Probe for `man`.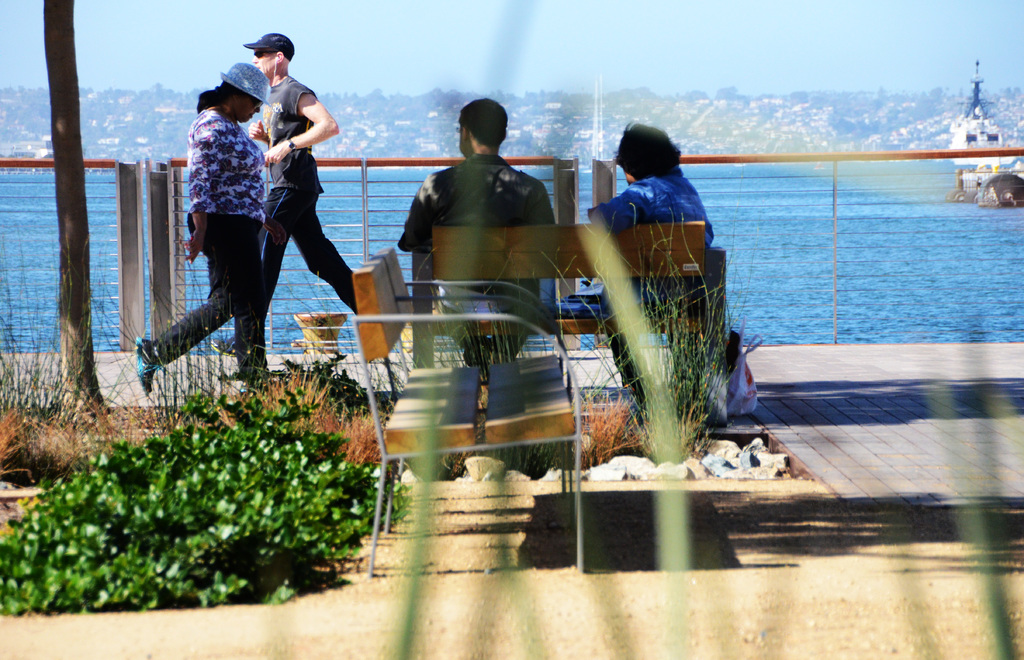
Probe result: 168/39/340/393.
